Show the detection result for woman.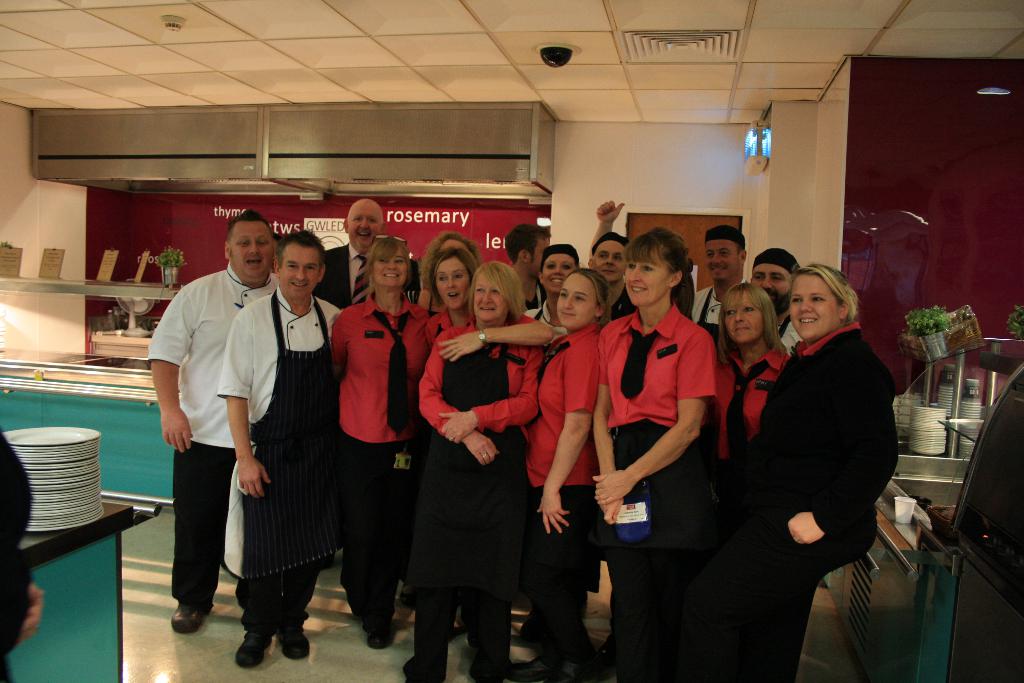
[left=717, top=261, right=897, bottom=682].
